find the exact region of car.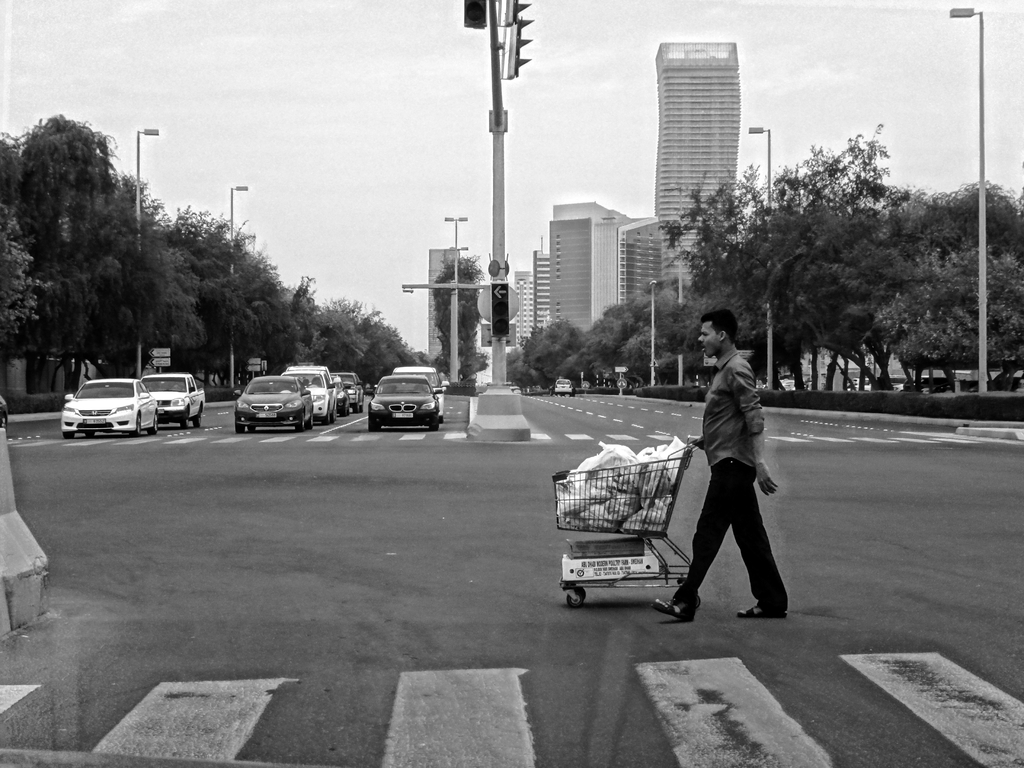
Exact region: pyautogui.locateOnScreen(0, 390, 8, 426).
